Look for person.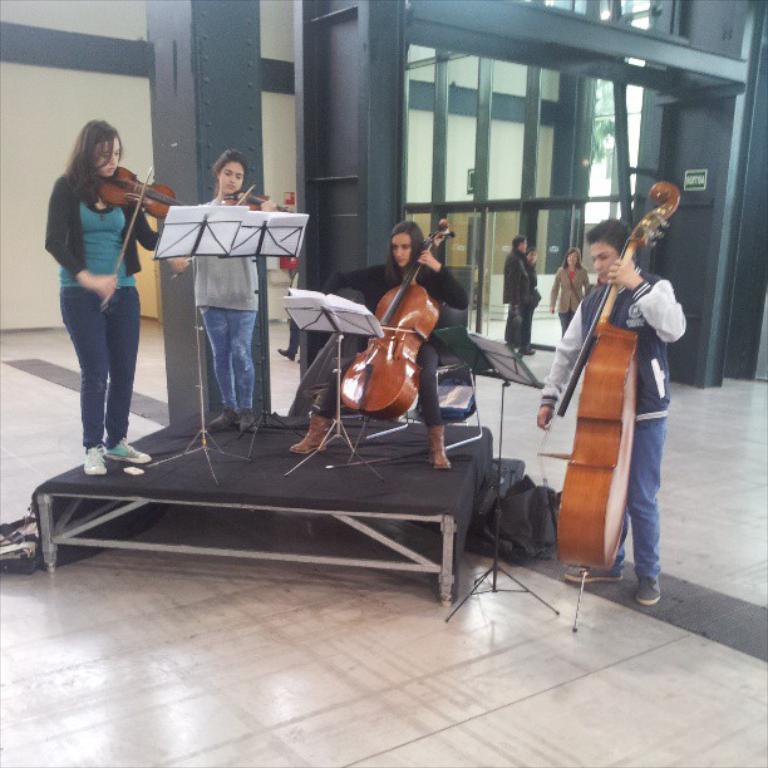
Found: (left=535, top=220, right=685, bottom=601).
